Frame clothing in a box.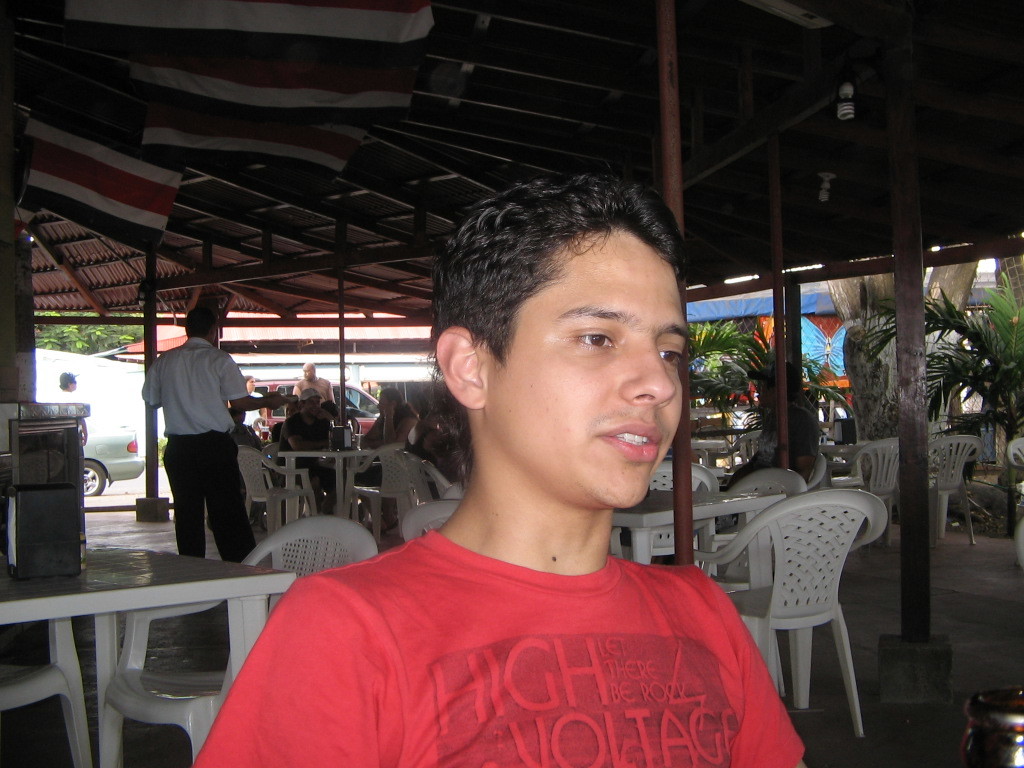
{"left": 292, "top": 378, "right": 339, "bottom": 399}.
